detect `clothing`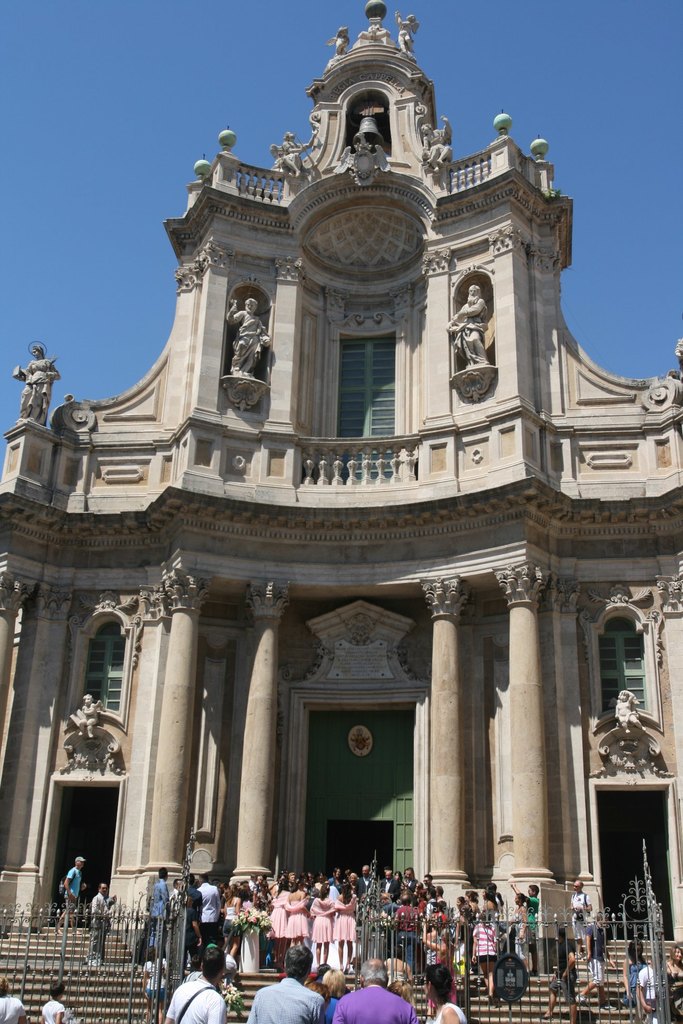
rect(646, 961, 658, 1018)
